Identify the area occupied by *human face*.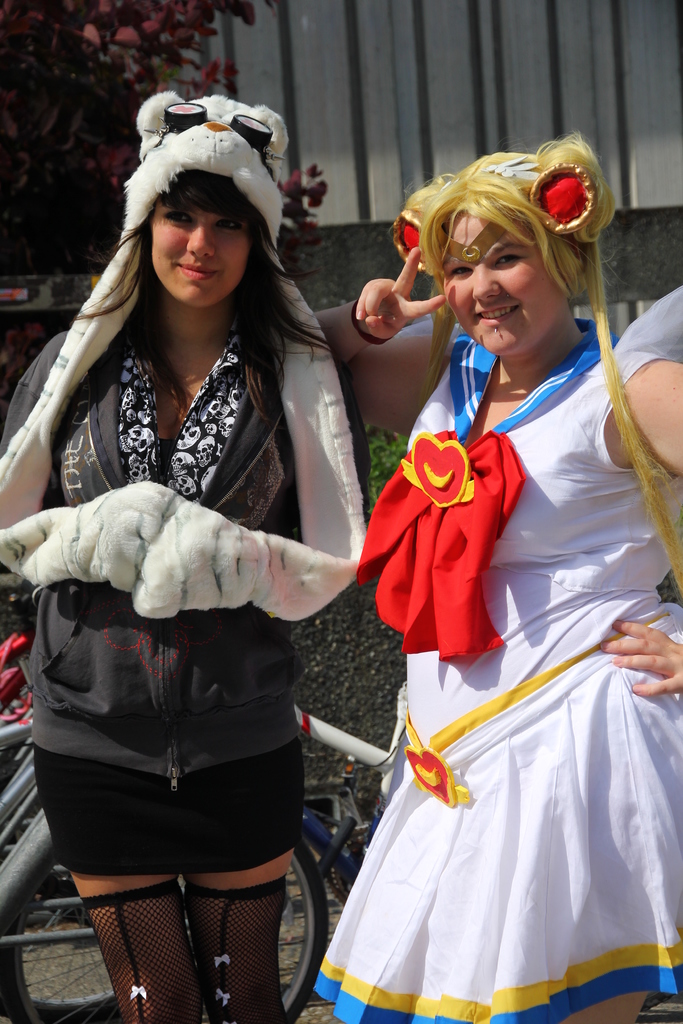
Area: <region>150, 196, 248, 312</region>.
